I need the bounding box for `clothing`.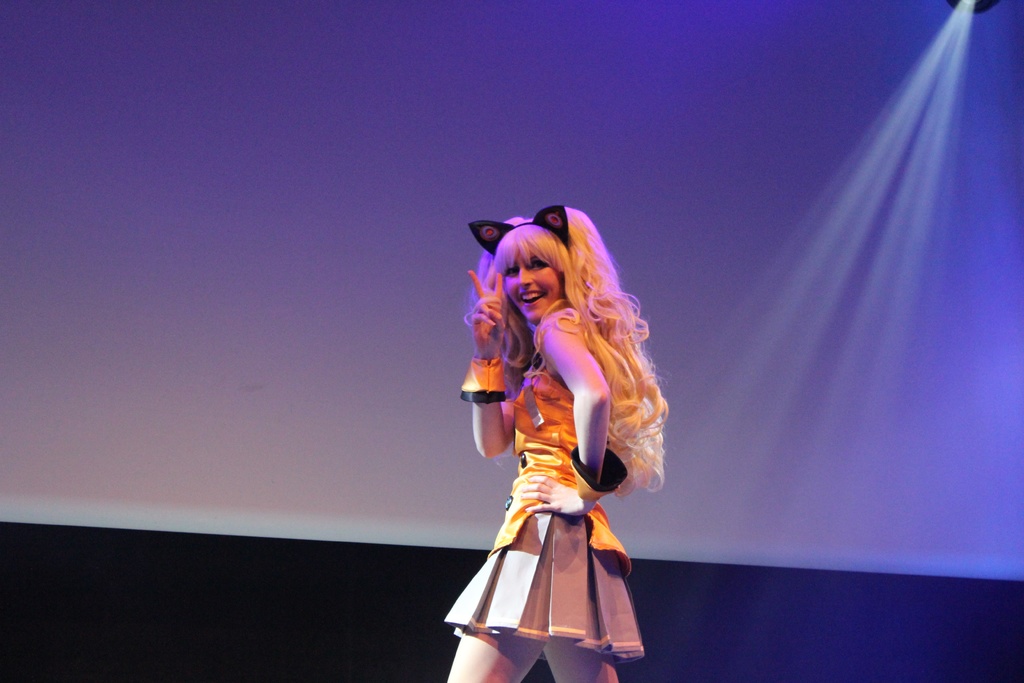
Here it is: BBox(451, 291, 664, 646).
